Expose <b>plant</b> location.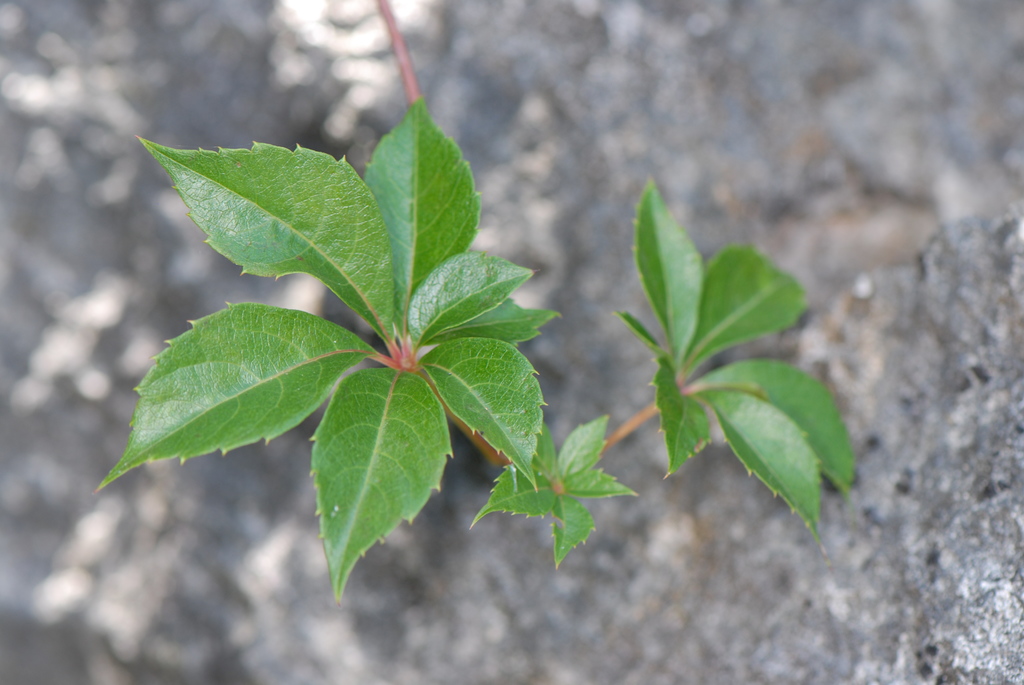
Exposed at 95,0,856,602.
